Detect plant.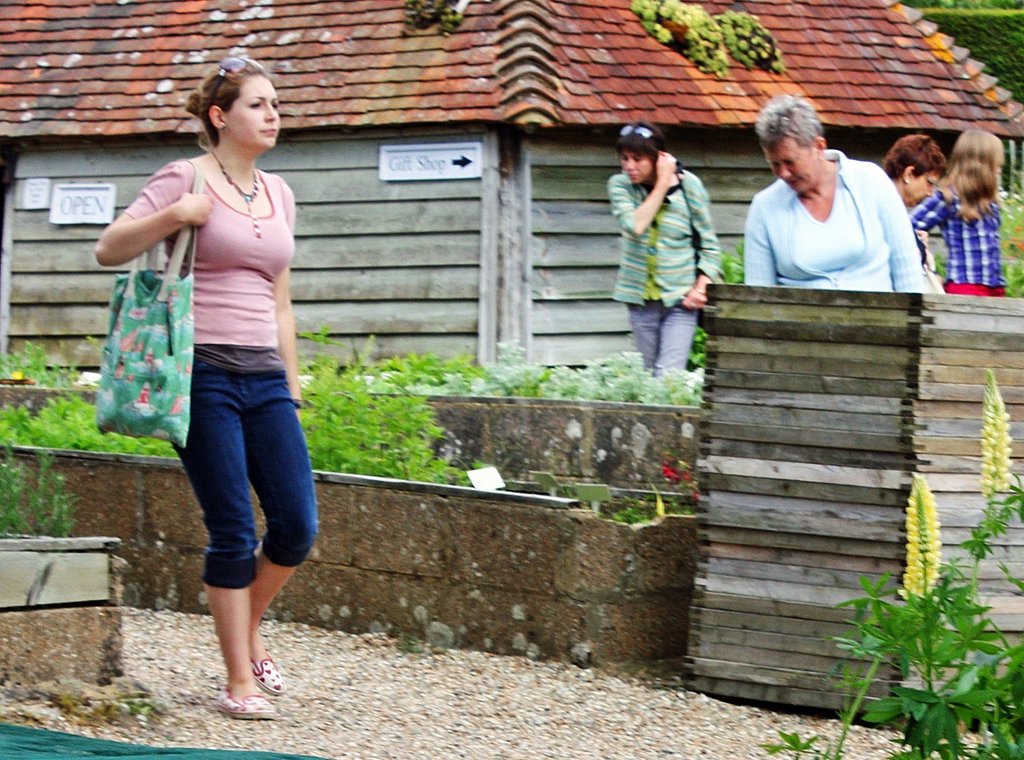
Detected at <region>632, 0, 728, 79</region>.
